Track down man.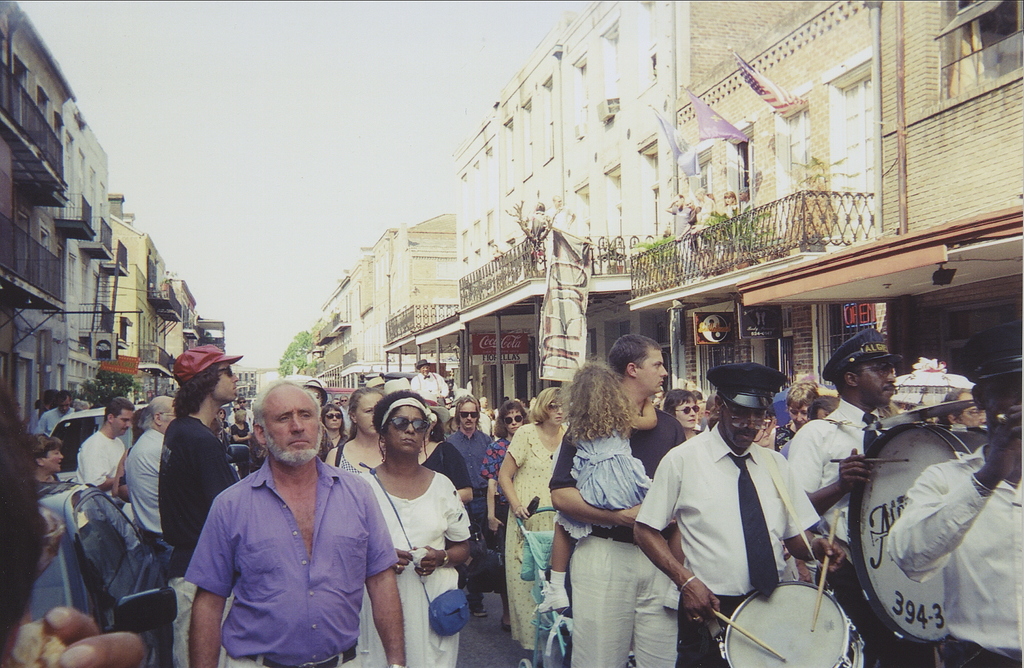
Tracked to {"x1": 247, "y1": 383, "x2": 333, "y2": 473}.
